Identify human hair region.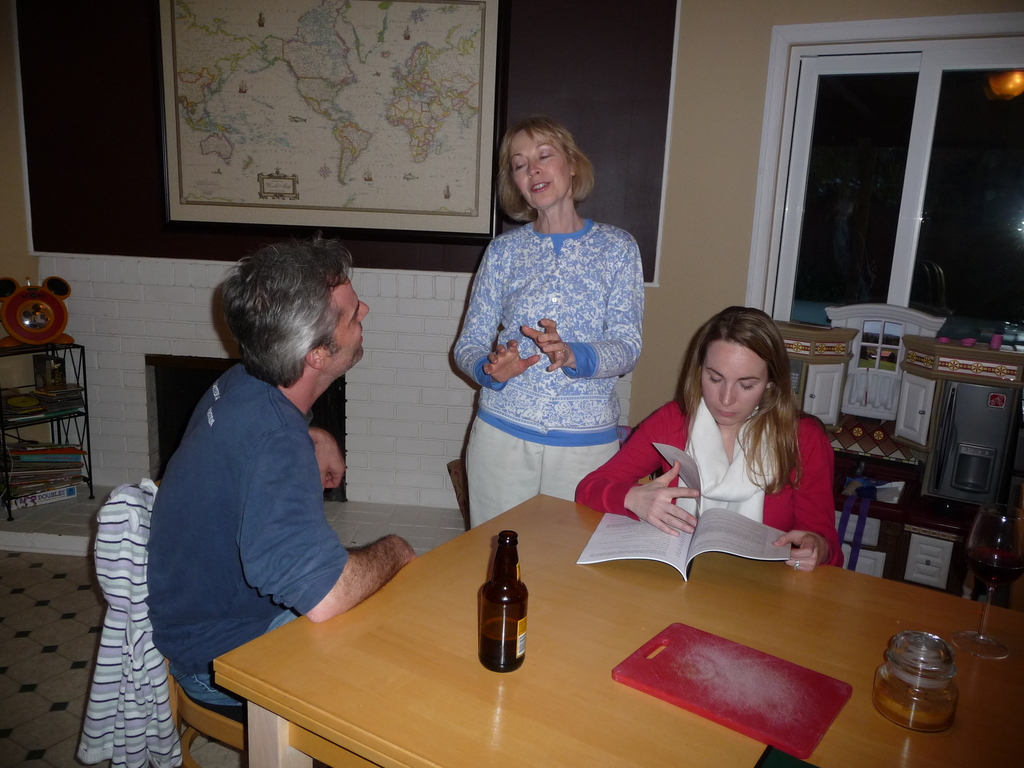
Region: (x1=212, y1=244, x2=367, y2=399).
